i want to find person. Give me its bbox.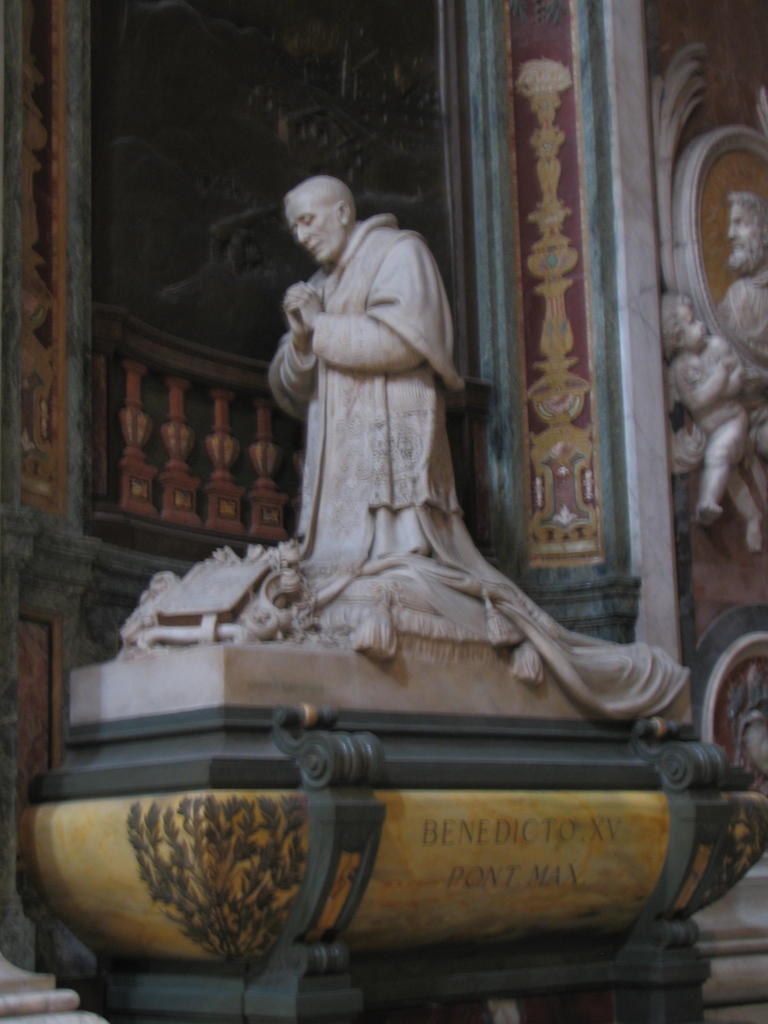
[x1=716, y1=192, x2=767, y2=502].
